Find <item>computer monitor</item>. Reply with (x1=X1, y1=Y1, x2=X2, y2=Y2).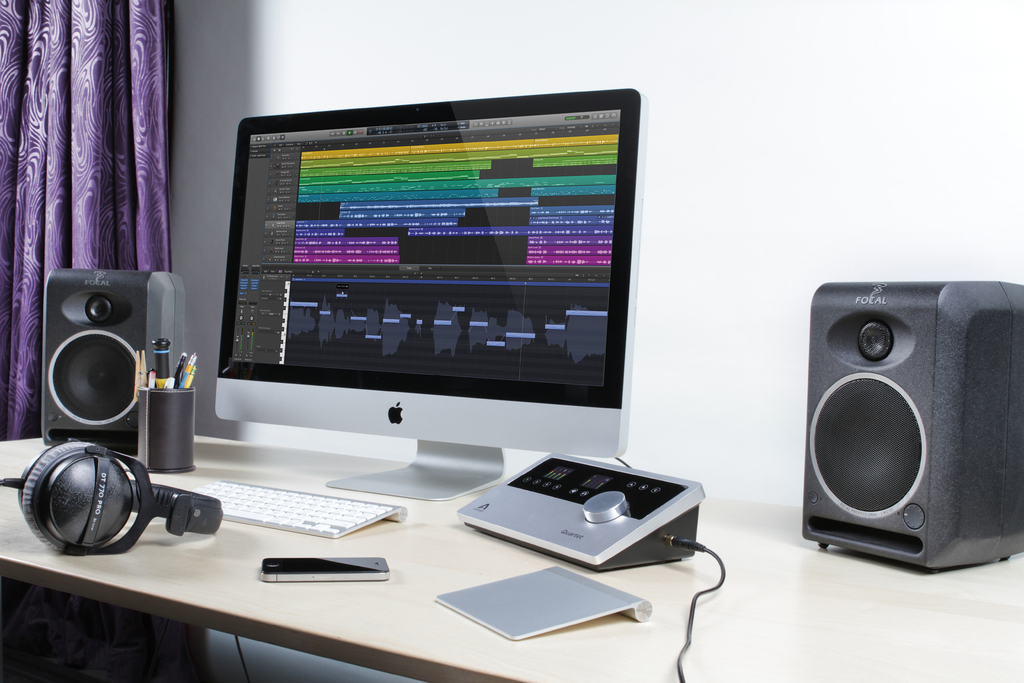
(x1=212, y1=85, x2=627, y2=458).
